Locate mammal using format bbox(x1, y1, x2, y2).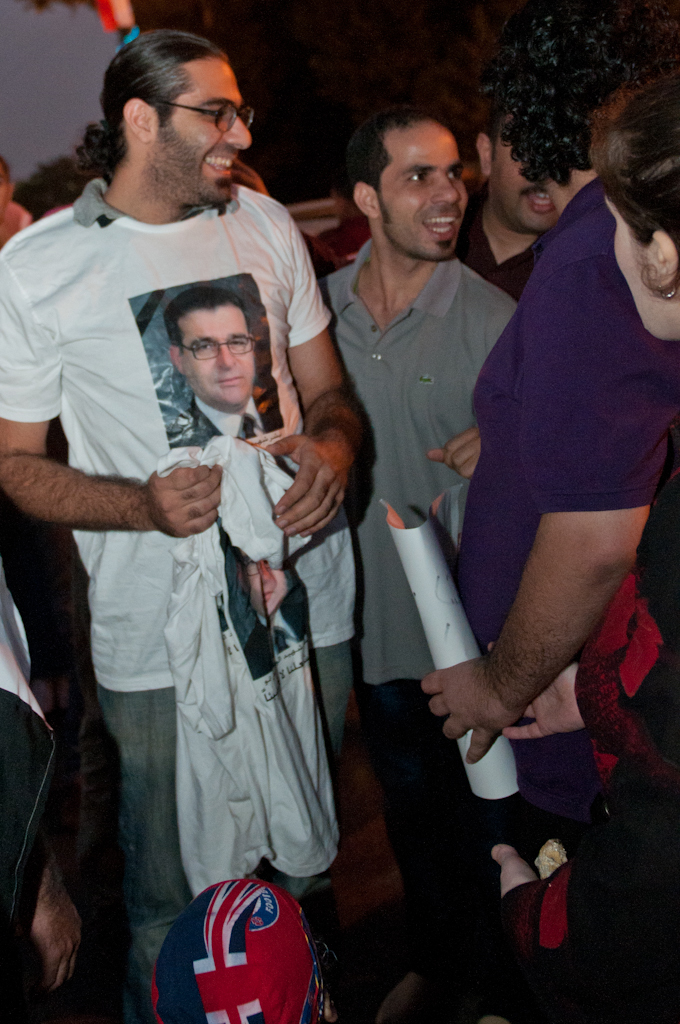
bbox(457, 108, 569, 299).
